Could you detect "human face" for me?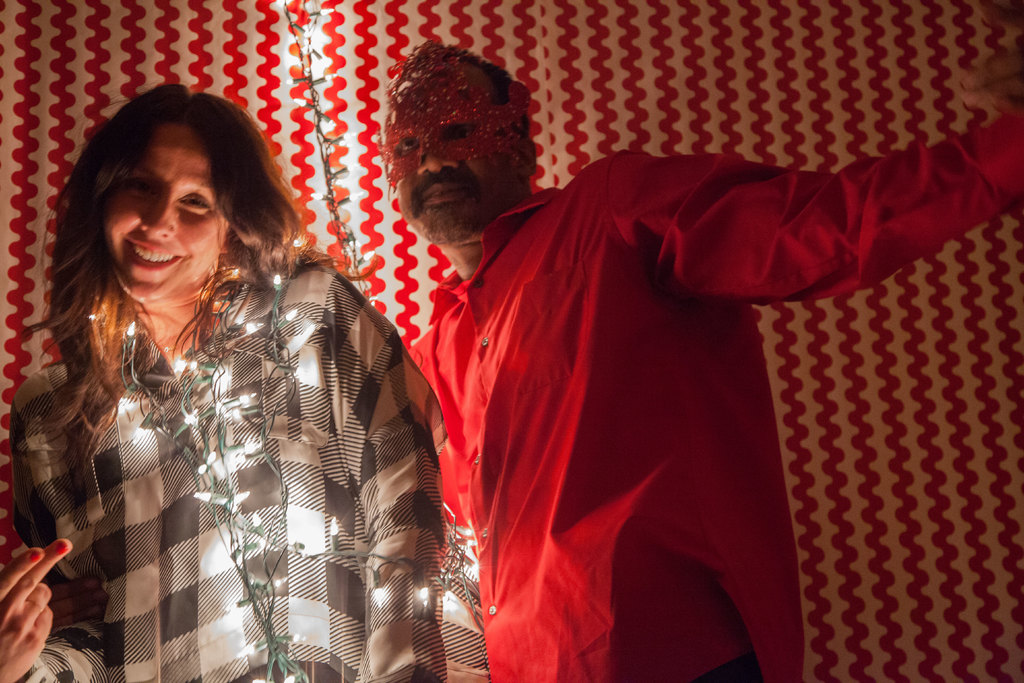
Detection result: (x1=381, y1=74, x2=503, y2=243).
